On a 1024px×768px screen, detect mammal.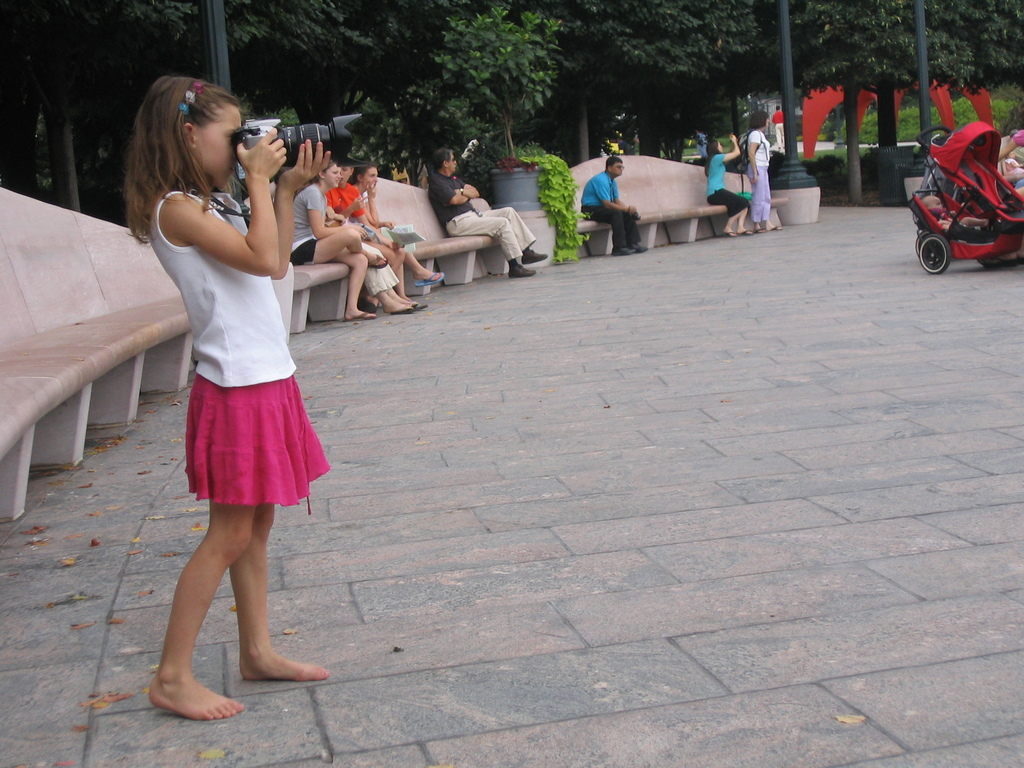
region(747, 108, 787, 236).
